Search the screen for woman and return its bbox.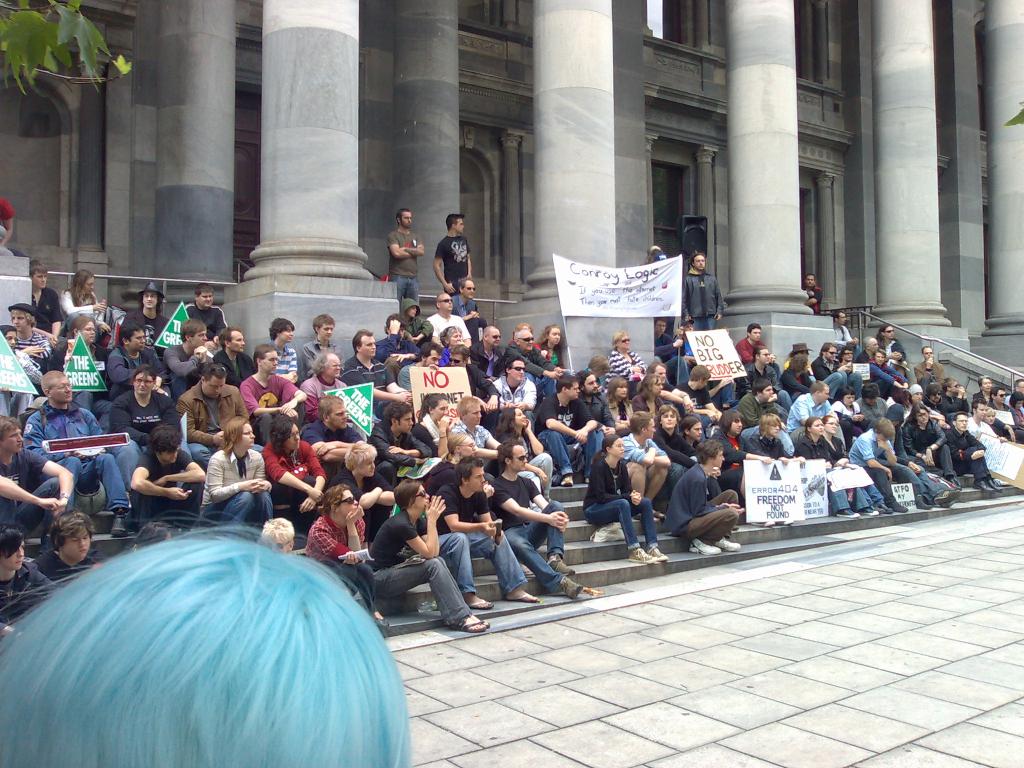
Found: Rect(493, 406, 552, 506).
